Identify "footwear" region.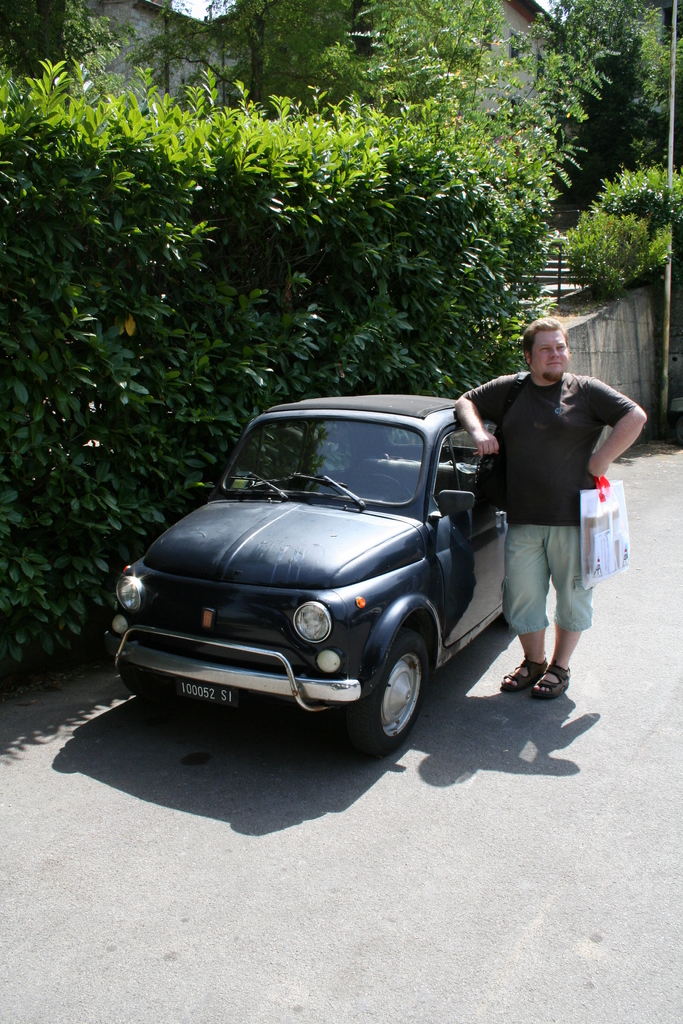
Region: left=494, top=648, right=541, bottom=696.
